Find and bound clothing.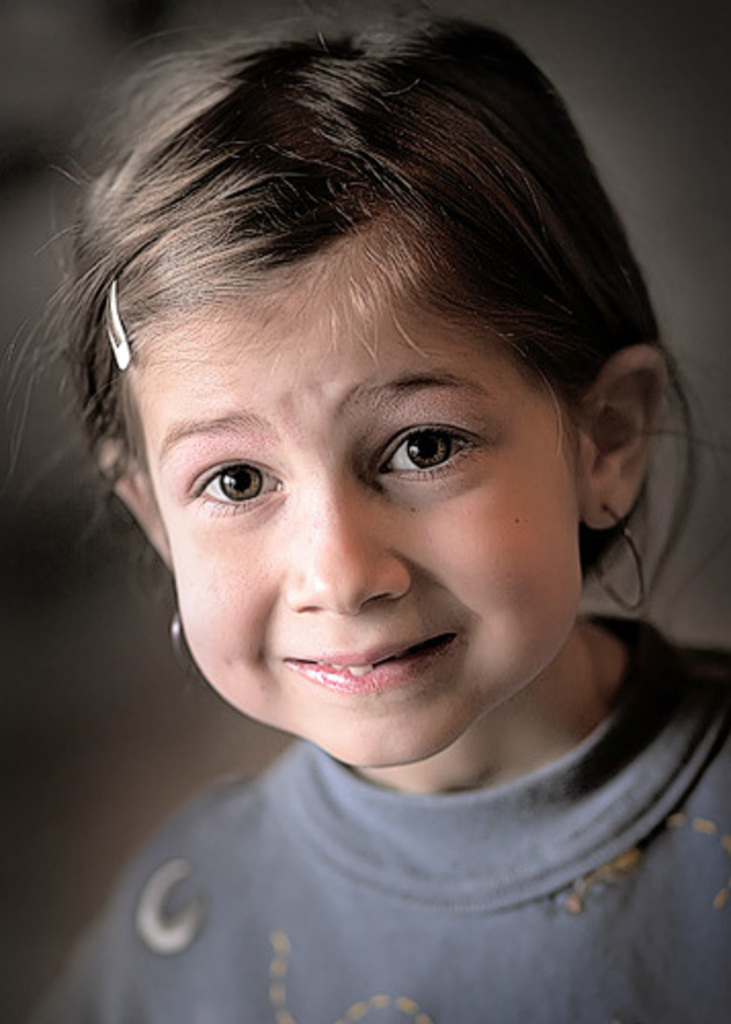
Bound: pyautogui.locateOnScreen(45, 664, 730, 1012).
